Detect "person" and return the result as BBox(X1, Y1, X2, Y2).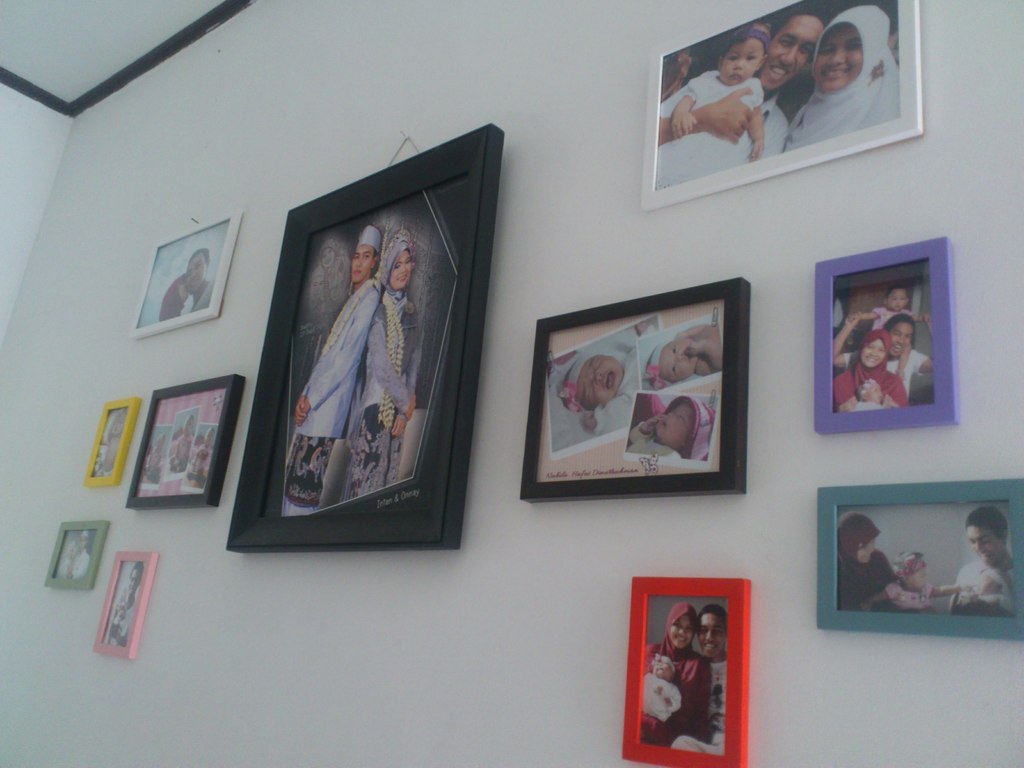
BBox(833, 328, 909, 410).
